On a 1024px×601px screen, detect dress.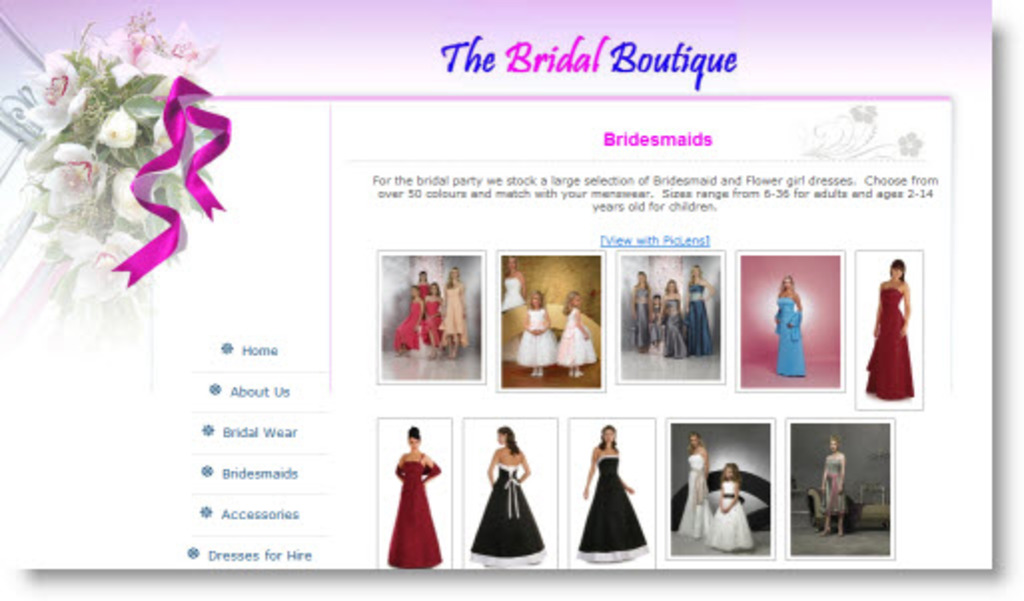
pyautogui.locateOnScreen(679, 451, 711, 539).
